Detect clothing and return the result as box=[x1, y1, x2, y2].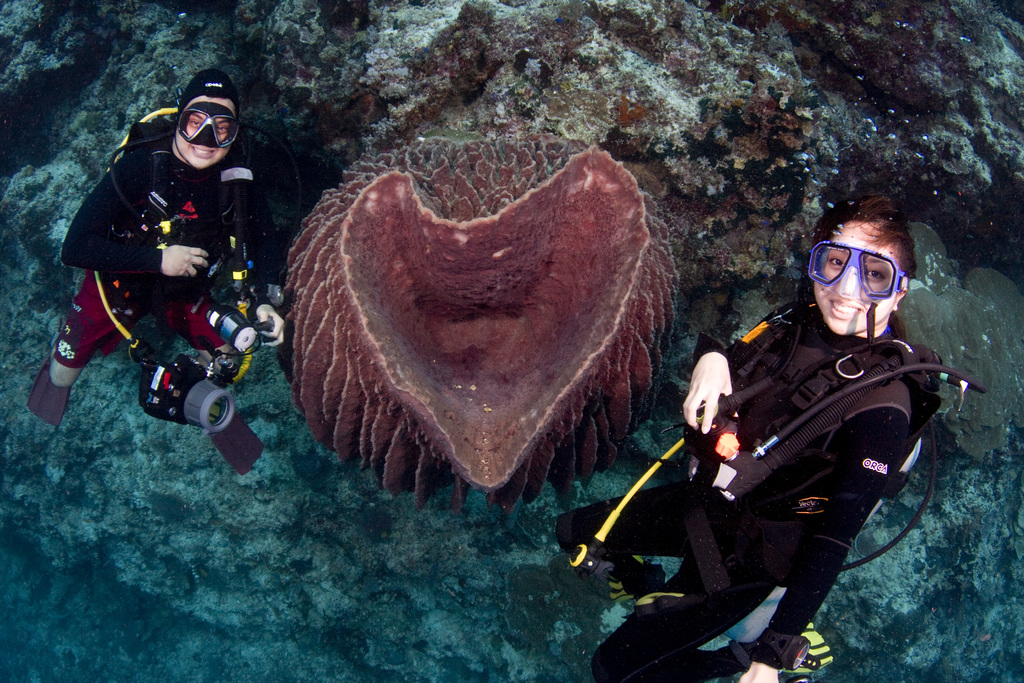
box=[56, 112, 297, 373].
